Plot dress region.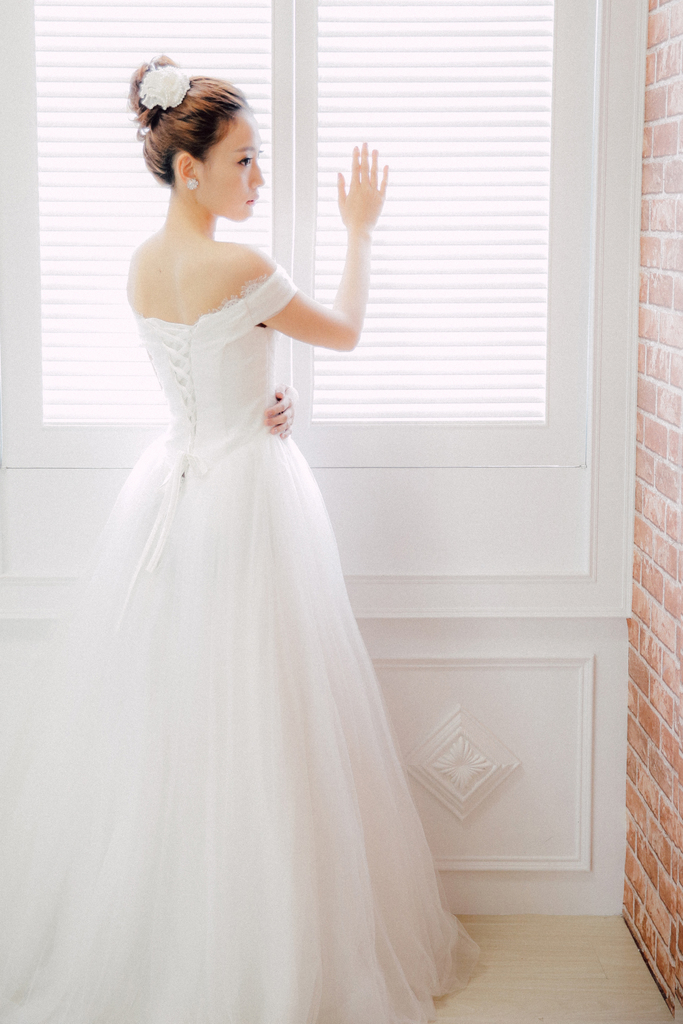
Plotted at x1=54, y1=106, x2=495, y2=1021.
